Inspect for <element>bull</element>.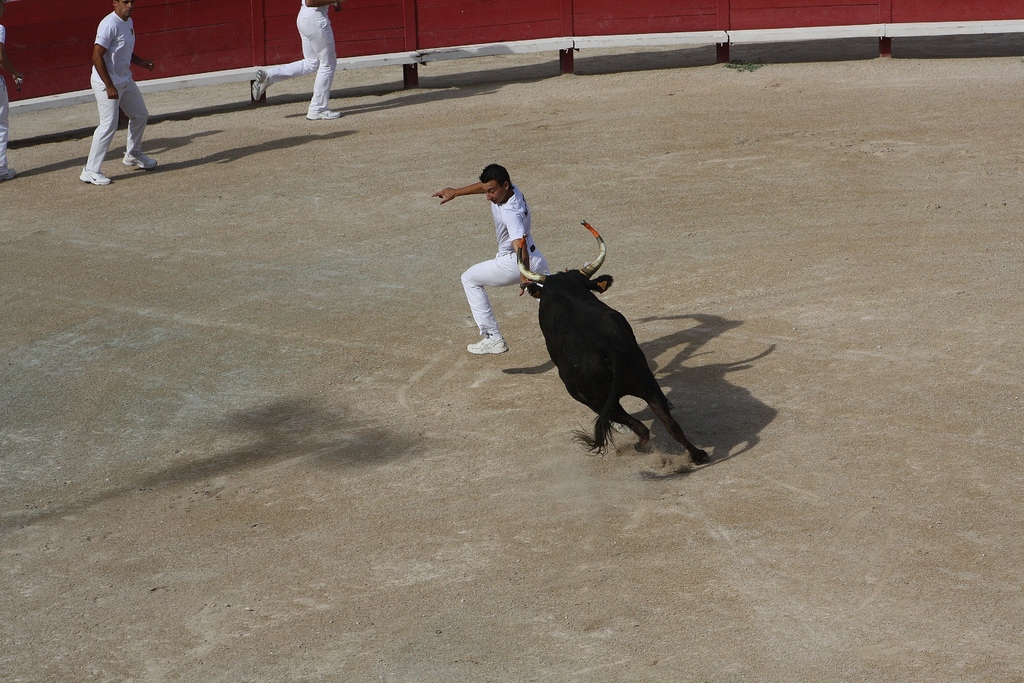
Inspection: 511,213,715,462.
